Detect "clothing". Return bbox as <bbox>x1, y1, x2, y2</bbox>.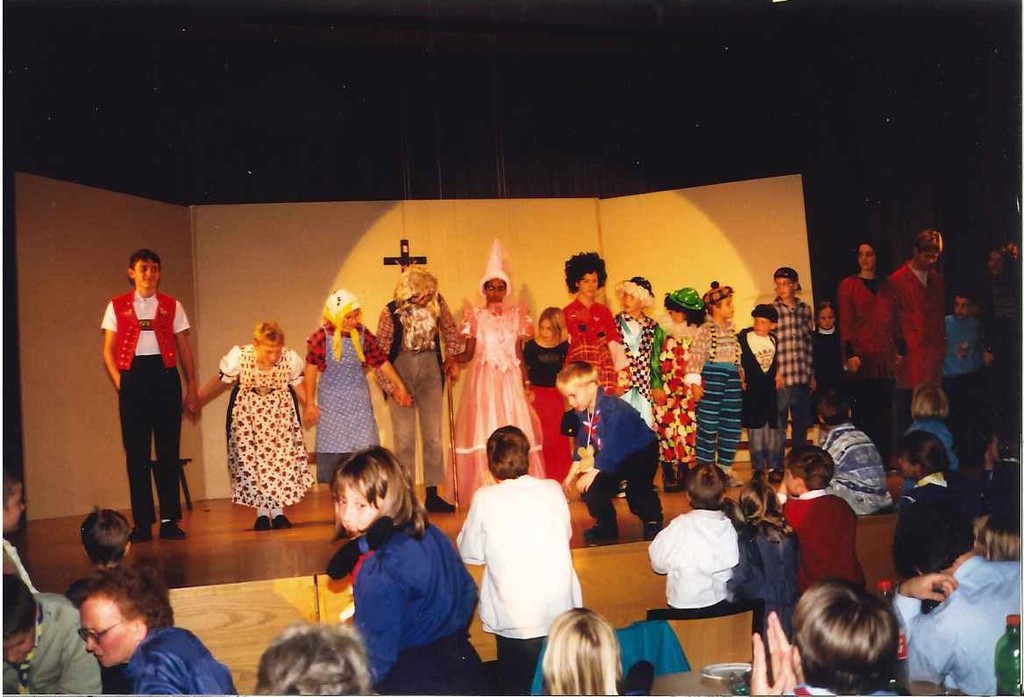
<bbox>767, 293, 824, 451</bbox>.
